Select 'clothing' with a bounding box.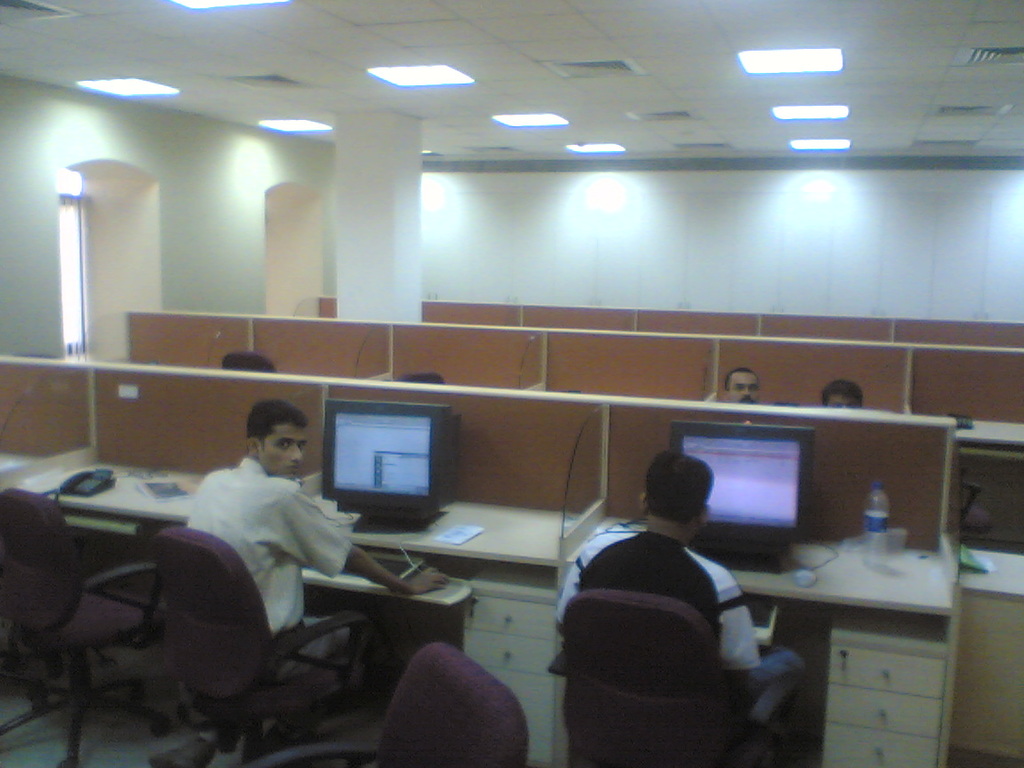
(x1=180, y1=459, x2=352, y2=684).
